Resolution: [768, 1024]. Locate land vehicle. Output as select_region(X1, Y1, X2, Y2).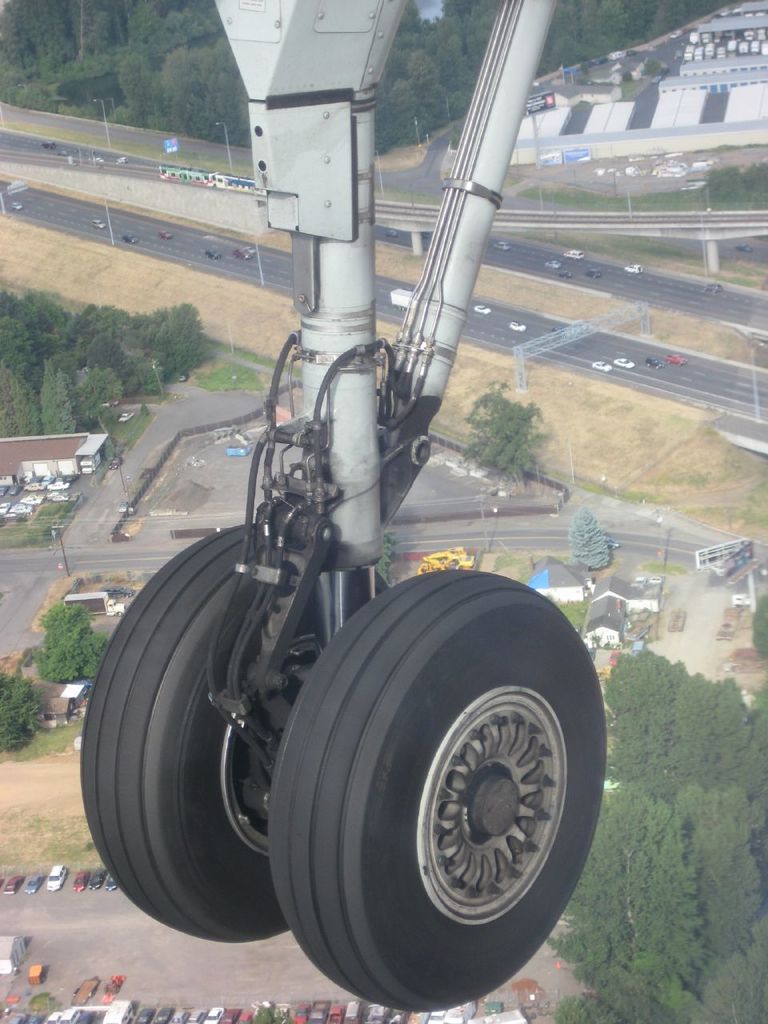
select_region(644, 354, 665, 372).
